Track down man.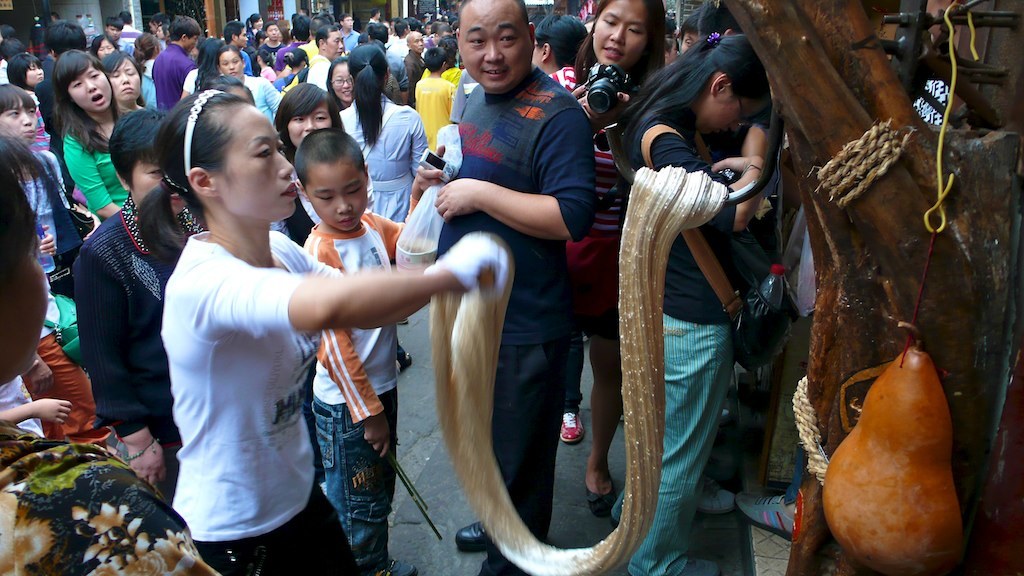
Tracked to detection(412, 0, 604, 575).
